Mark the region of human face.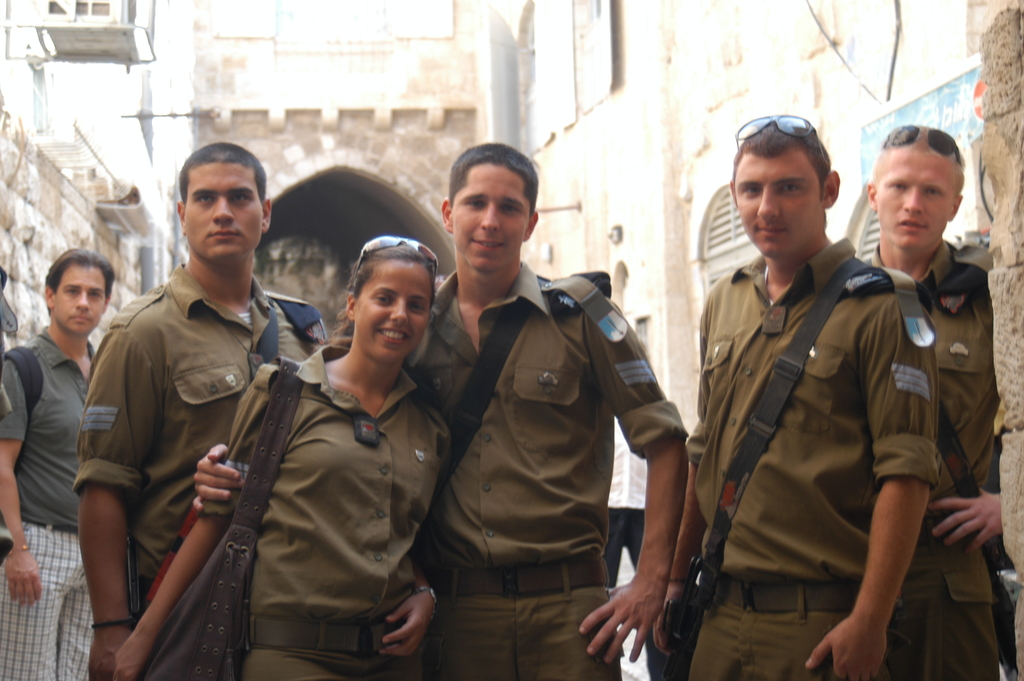
Region: crop(184, 159, 267, 256).
